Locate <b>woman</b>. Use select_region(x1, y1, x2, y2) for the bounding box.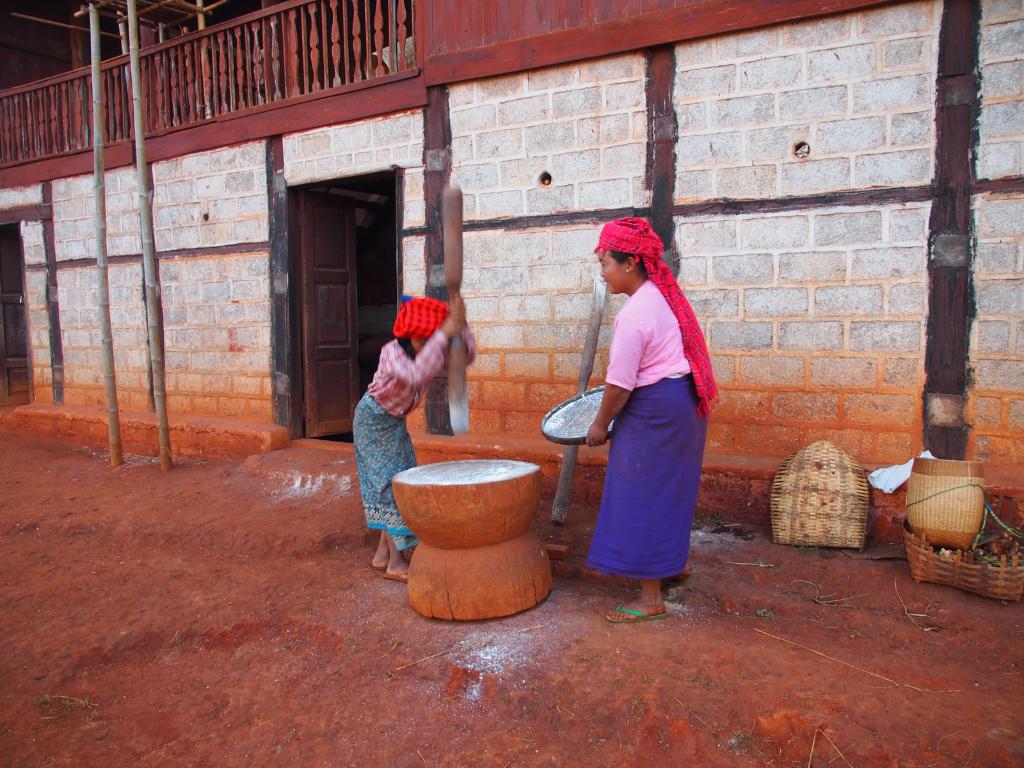
select_region(563, 202, 722, 636).
